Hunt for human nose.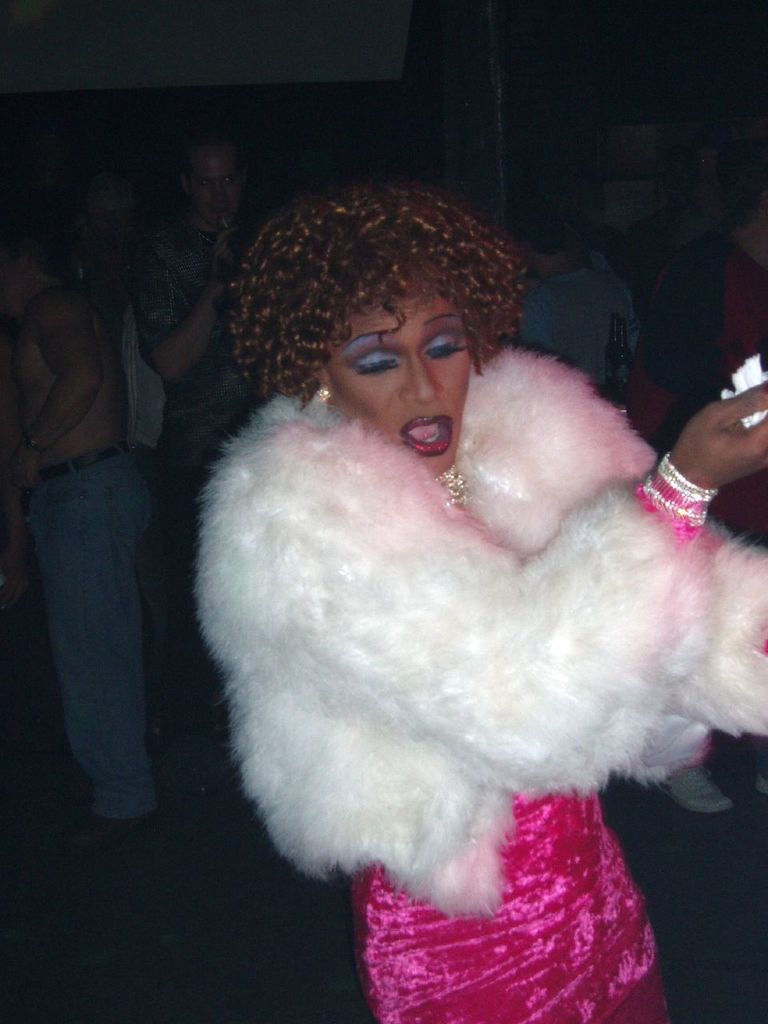
Hunted down at <bbox>399, 350, 441, 408</bbox>.
